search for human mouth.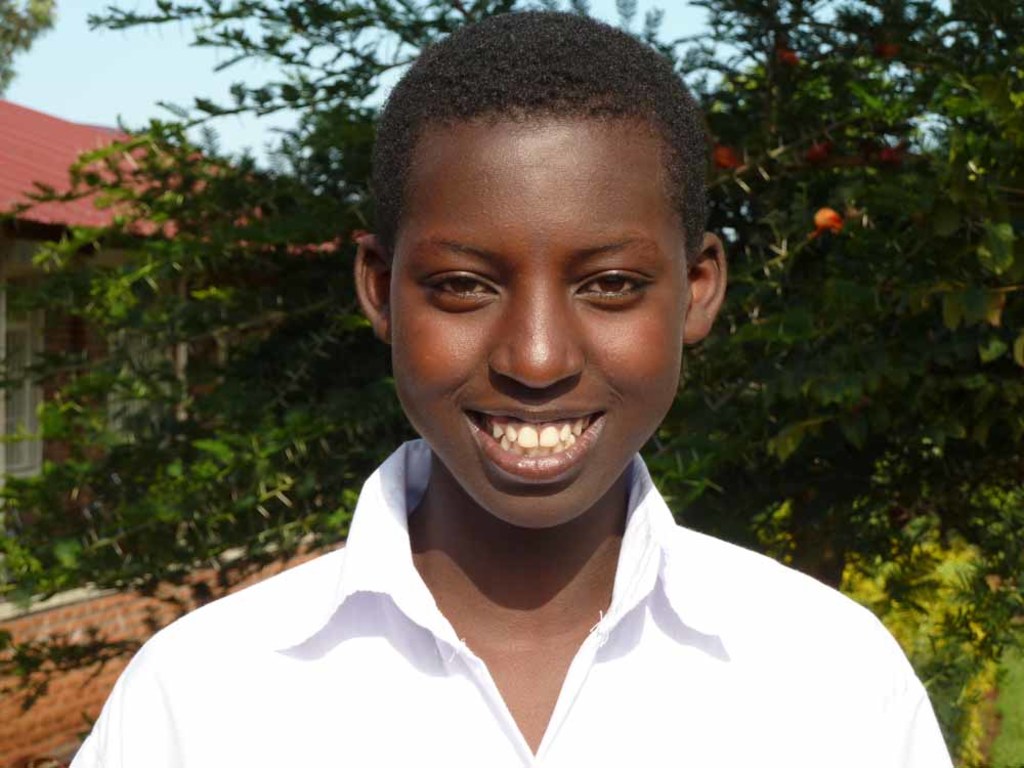
Found at <bbox>455, 414, 611, 483</bbox>.
